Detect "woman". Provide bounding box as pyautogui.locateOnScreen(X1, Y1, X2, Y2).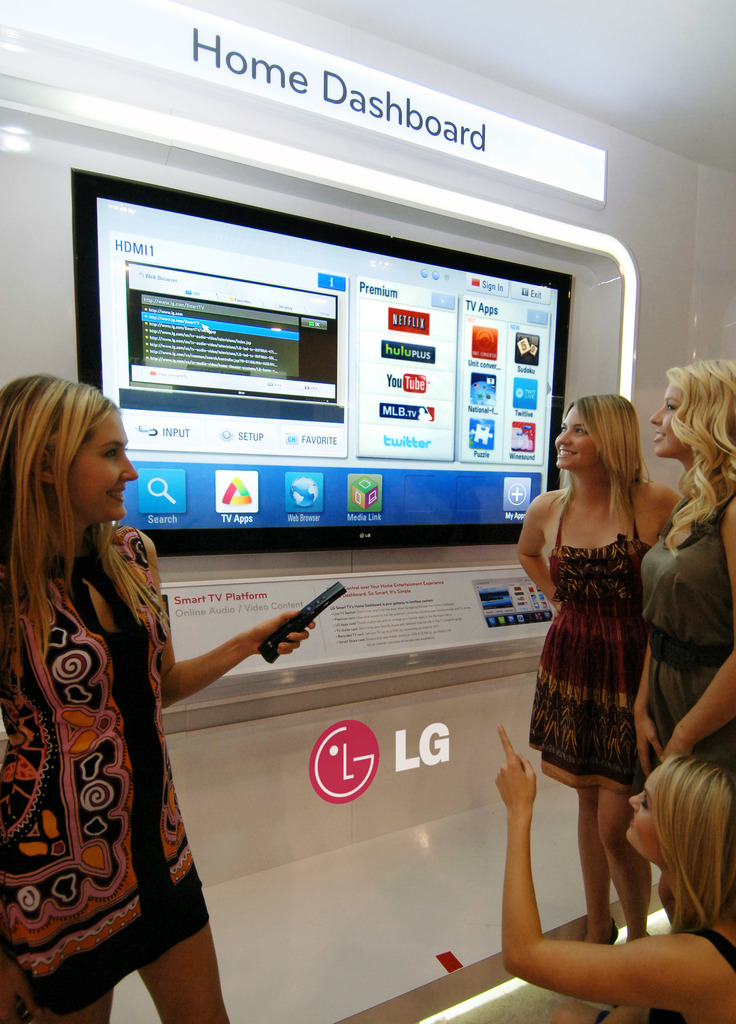
pyautogui.locateOnScreen(628, 355, 735, 783).
